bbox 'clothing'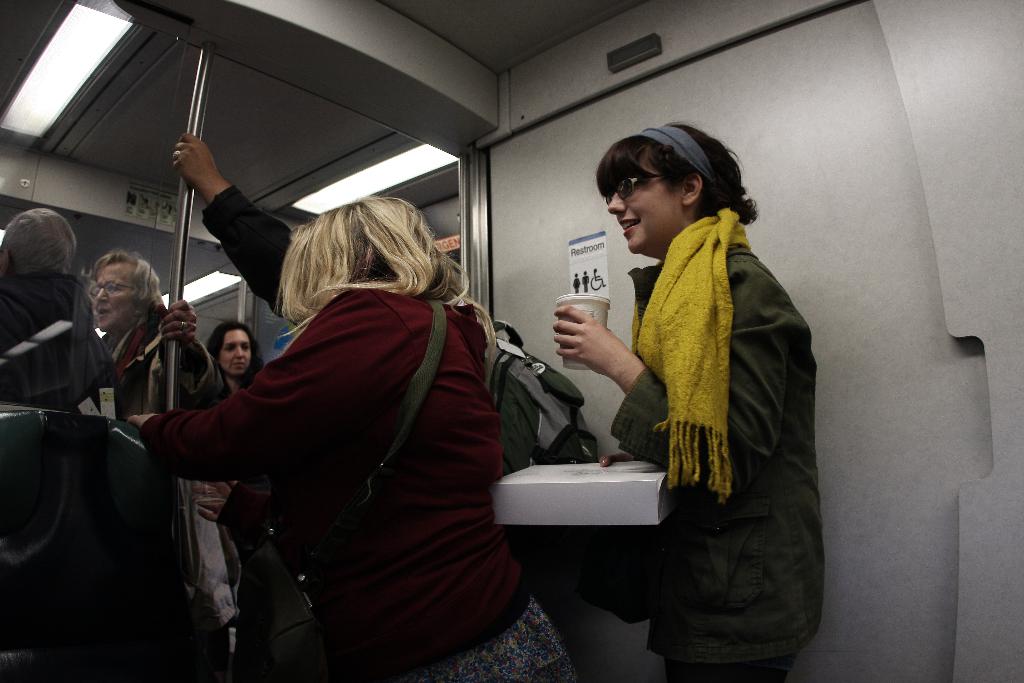
<bbox>605, 201, 822, 678</bbox>
